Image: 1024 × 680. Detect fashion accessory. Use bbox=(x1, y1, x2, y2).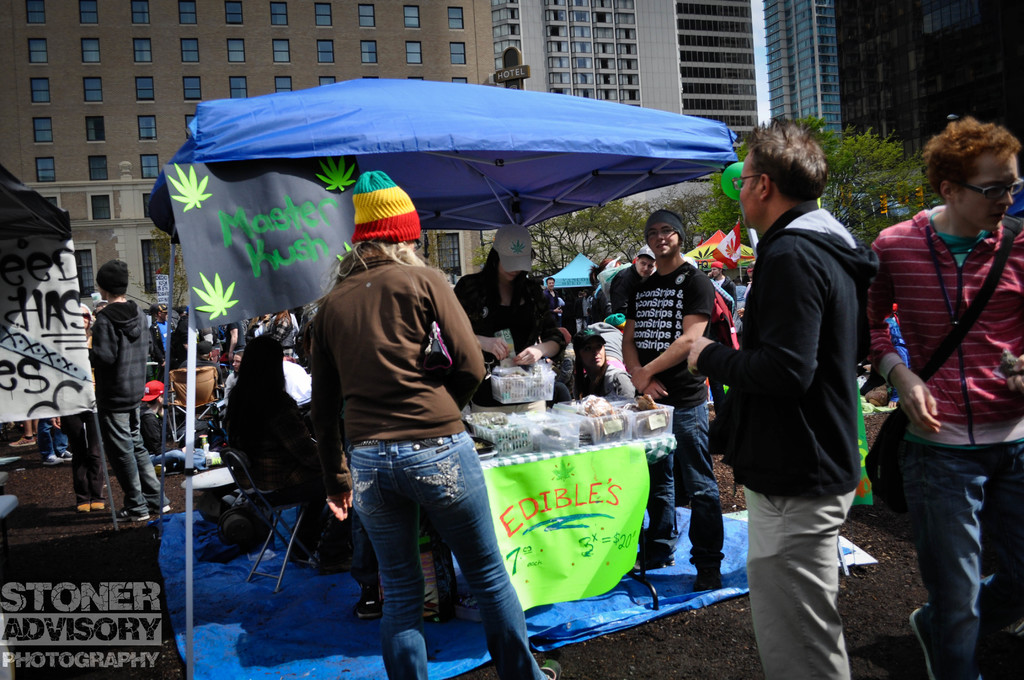
bbox=(351, 593, 381, 617).
